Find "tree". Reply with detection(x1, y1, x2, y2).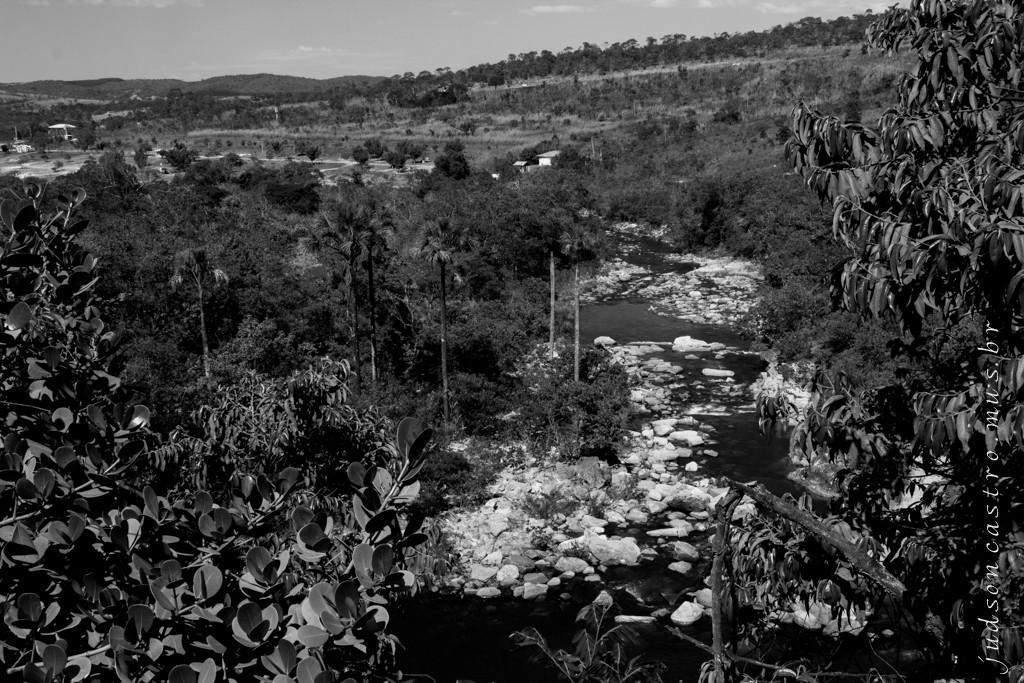
detection(227, 156, 239, 171).
